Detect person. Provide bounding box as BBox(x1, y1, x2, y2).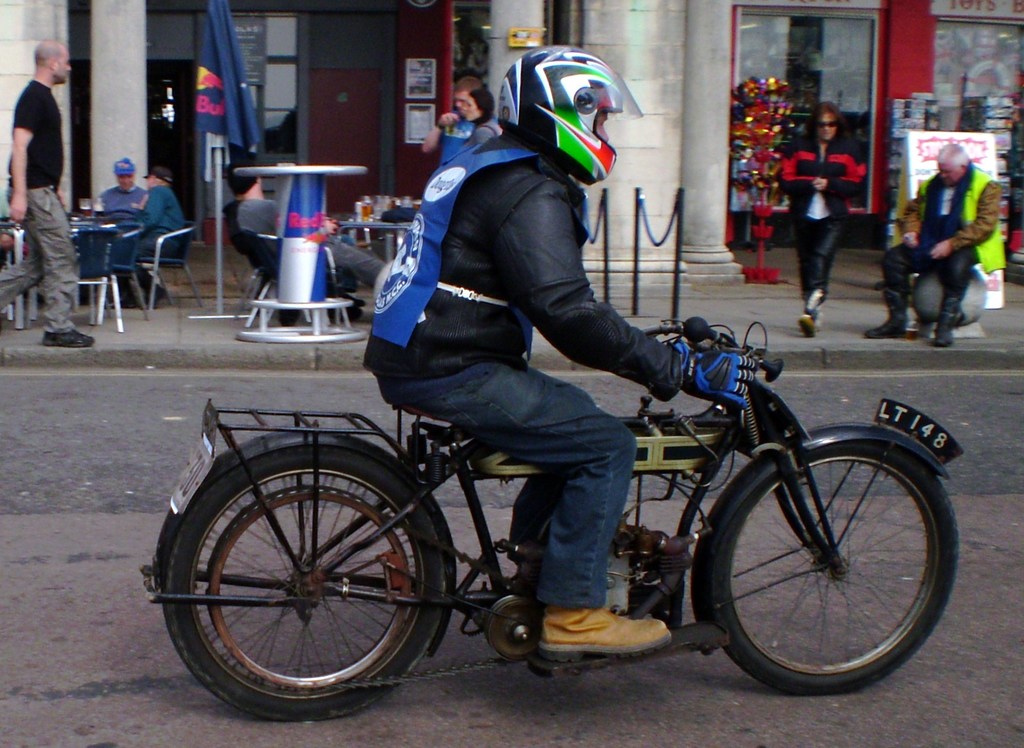
BBox(360, 36, 750, 658).
